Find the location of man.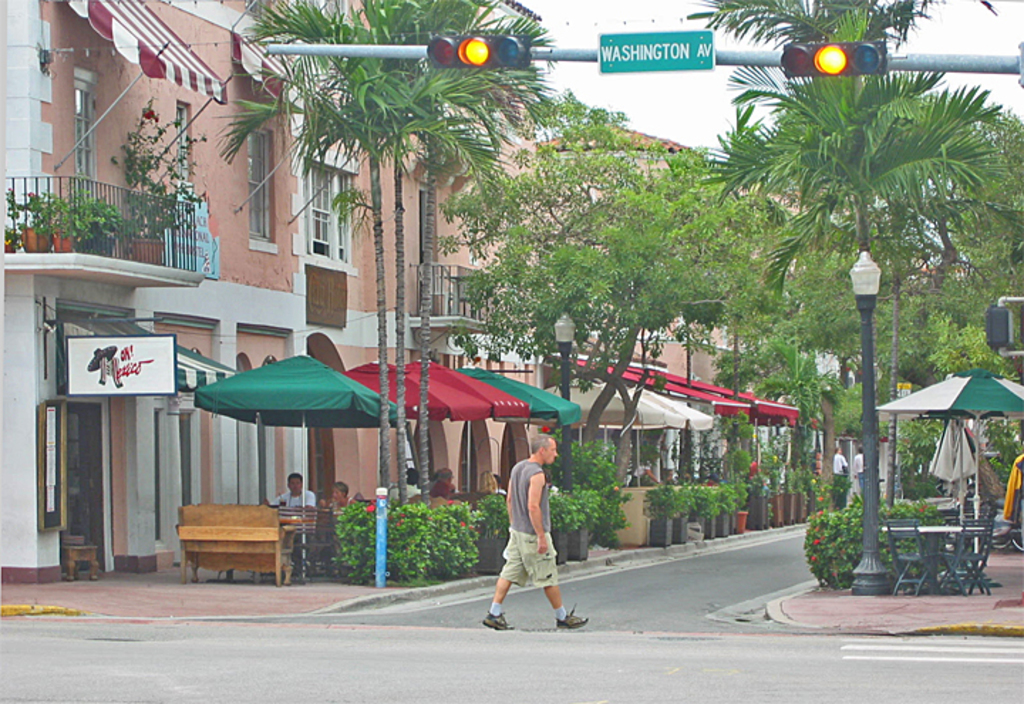
Location: x1=274, y1=471, x2=313, y2=552.
